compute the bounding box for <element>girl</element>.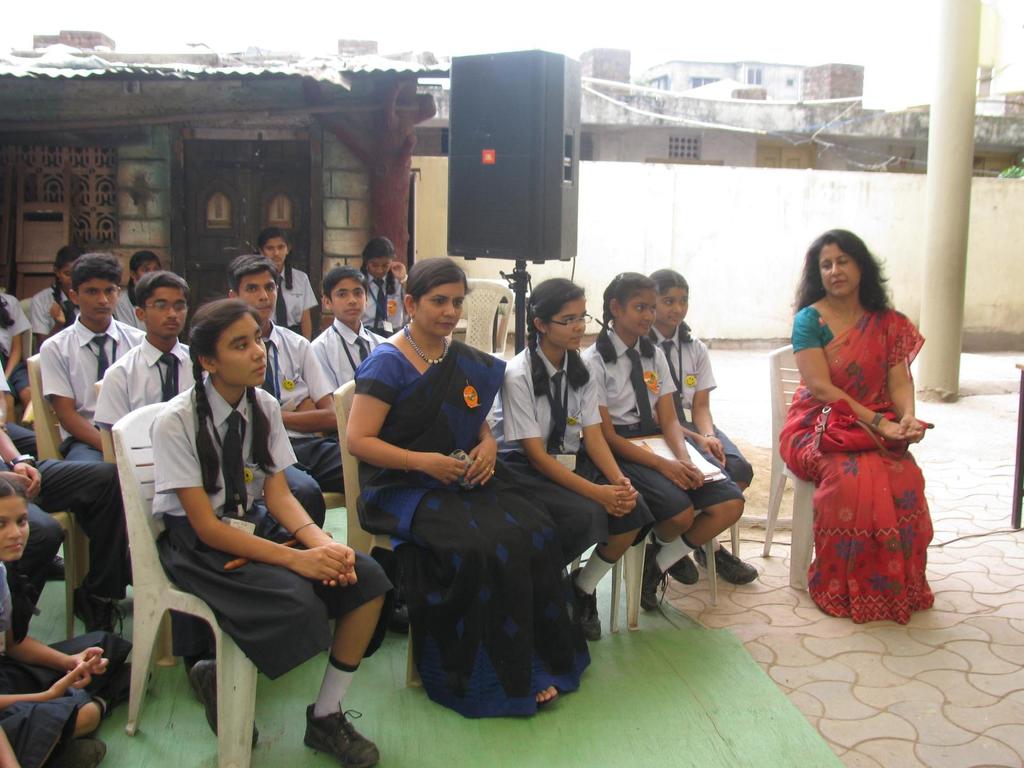
detection(0, 475, 104, 767).
